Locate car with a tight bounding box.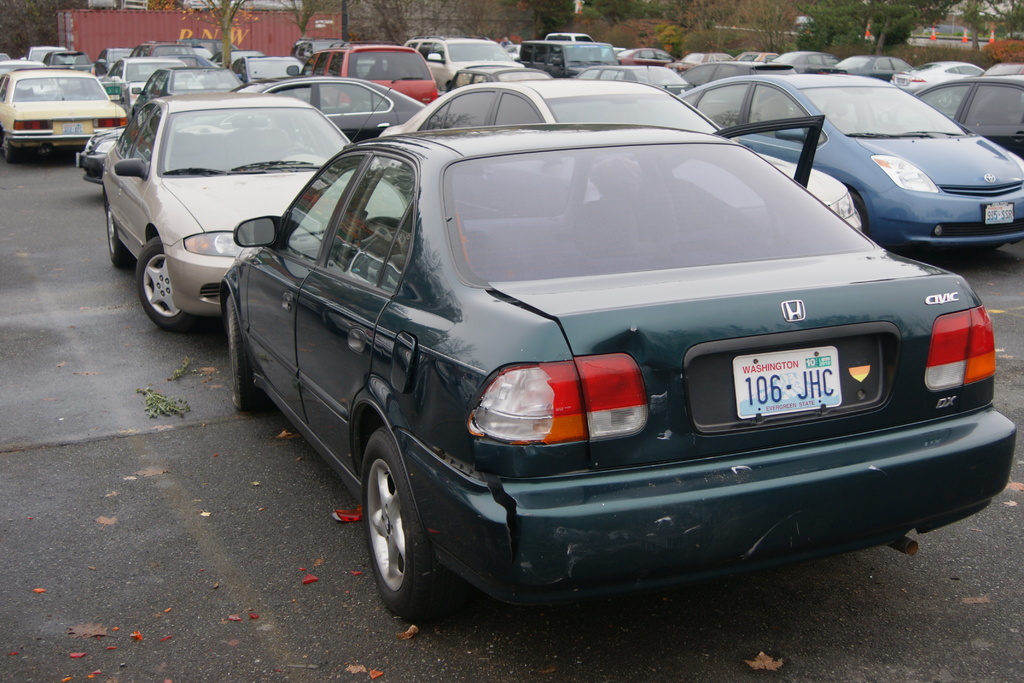
41/48/96/87.
